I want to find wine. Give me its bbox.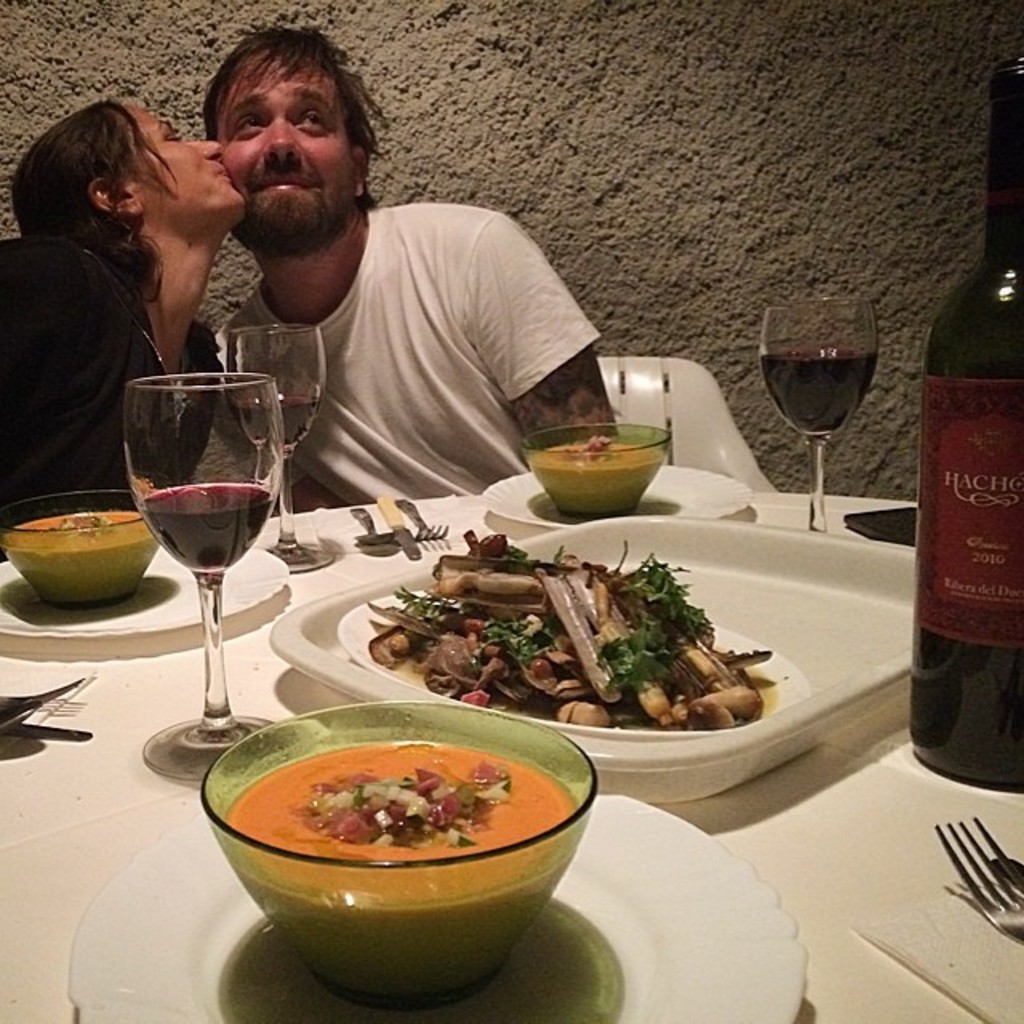
x1=133 y1=485 x2=270 y2=579.
